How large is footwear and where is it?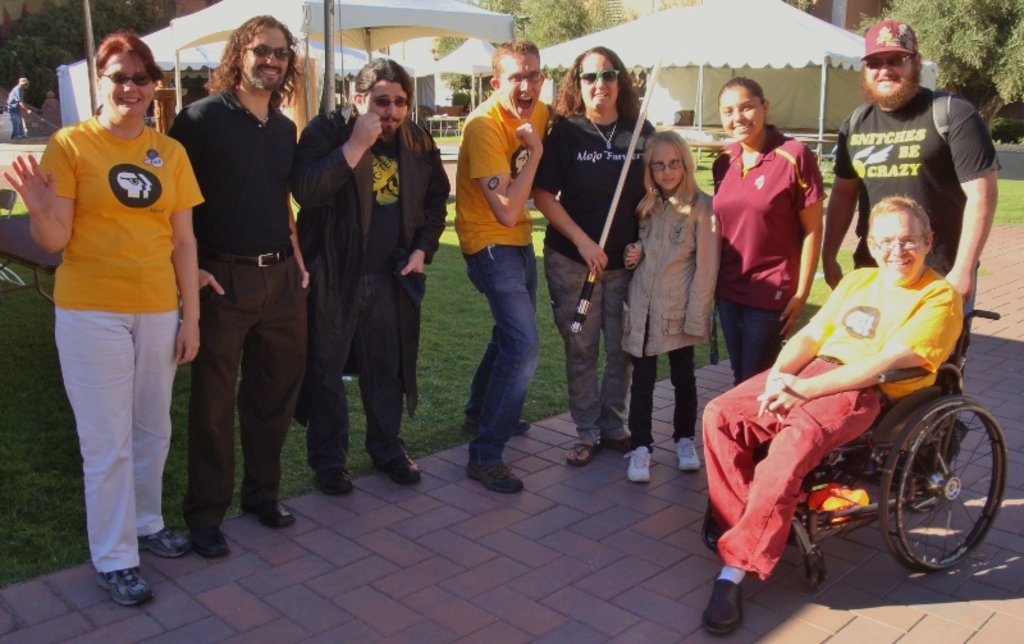
Bounding box: left=466, top=415, right=529, bottom=437.
